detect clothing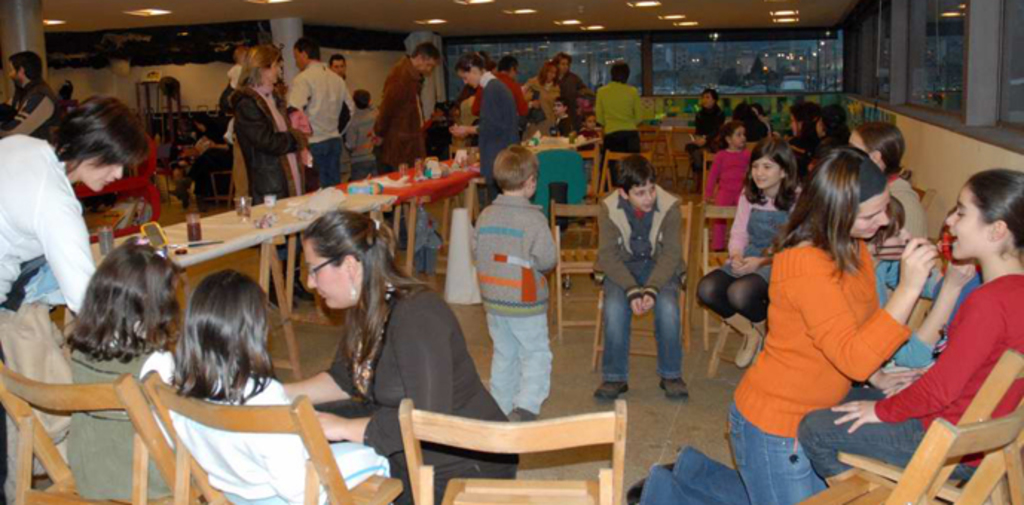
select_region(699, 141, 756, 248)
